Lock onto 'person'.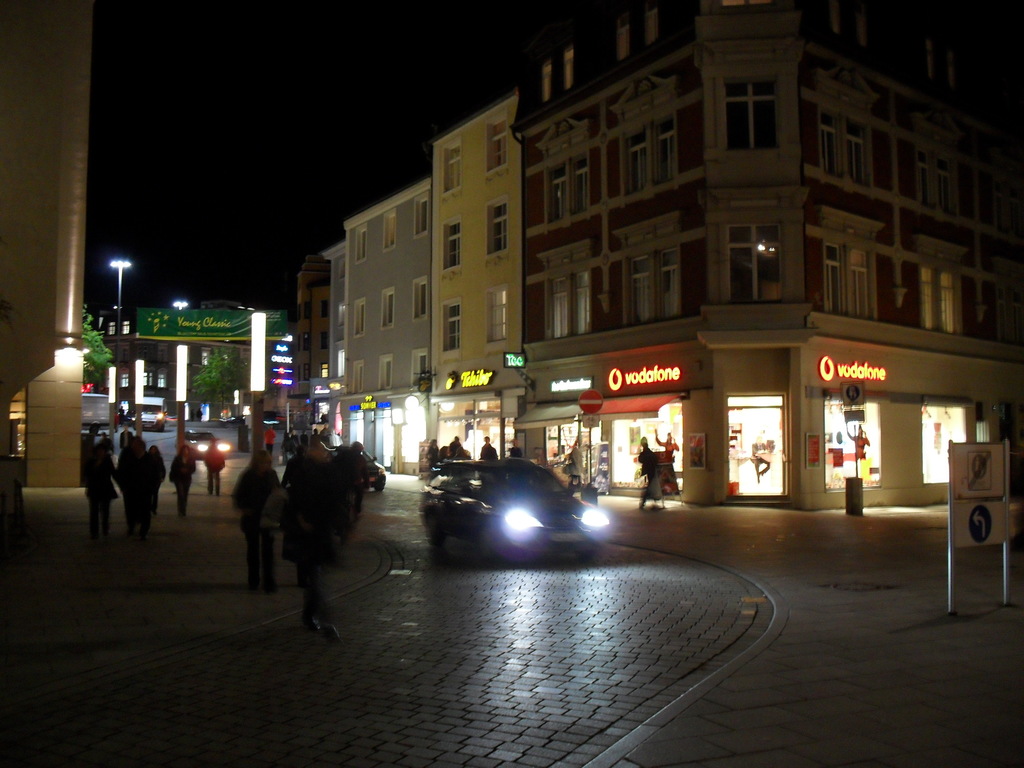
Locked: box(509, 439, 521, 458).
